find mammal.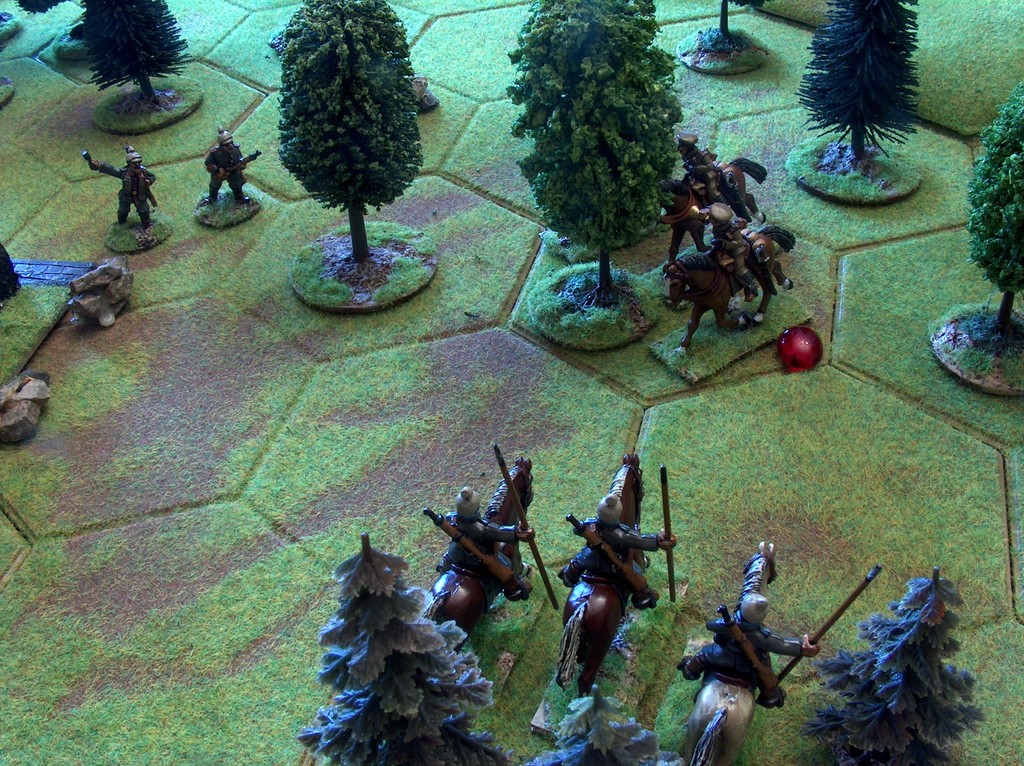
550:451:651:696.
